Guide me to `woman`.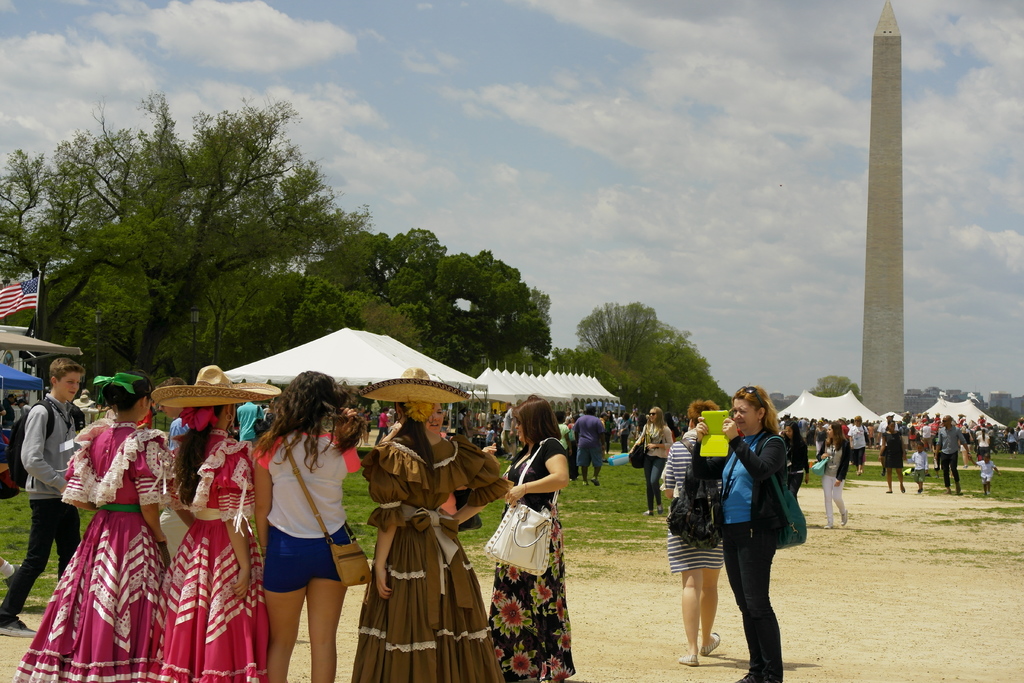
Guidance: [976, 433, 995, 463].
